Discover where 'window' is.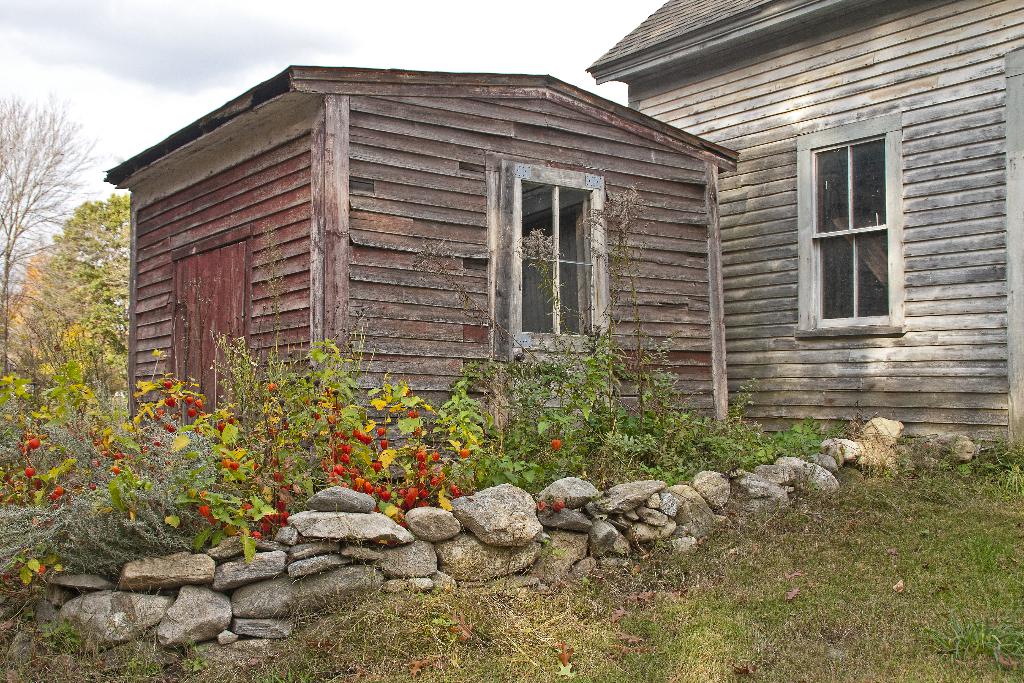
Discovered at {"x1": 513, "y1": 174, "x2": 600, "y2": 342}.
